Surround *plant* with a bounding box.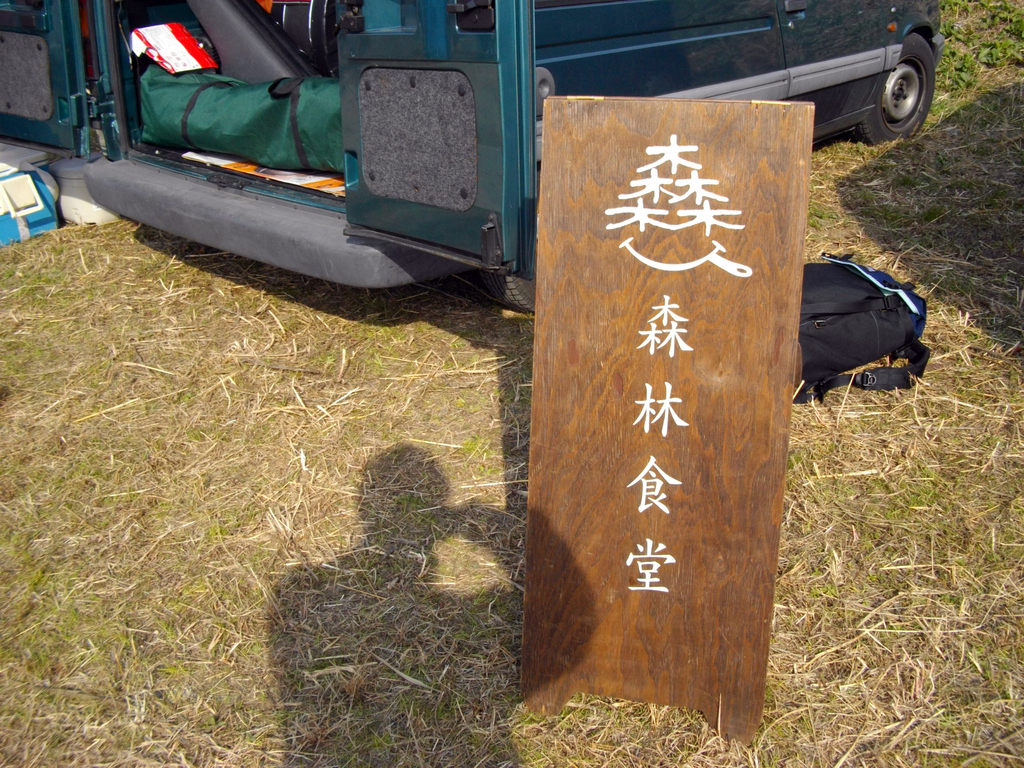
808,69,1023,213.
